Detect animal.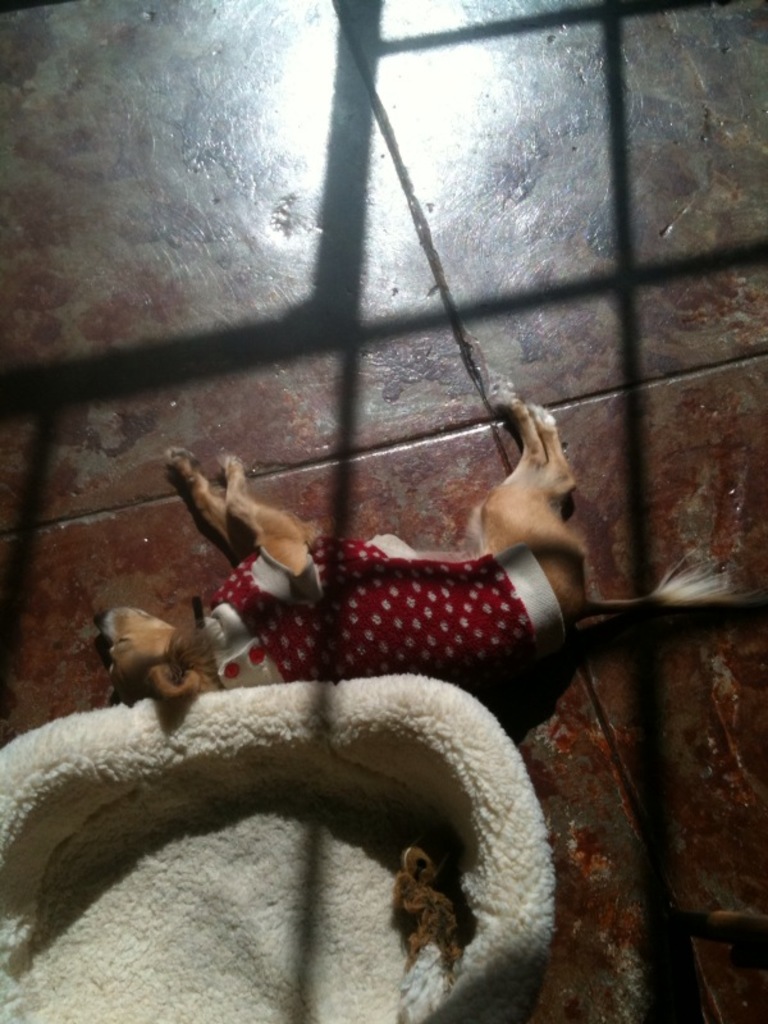
Detected at (x1=93, y1=403, x2=754, y2=696).
